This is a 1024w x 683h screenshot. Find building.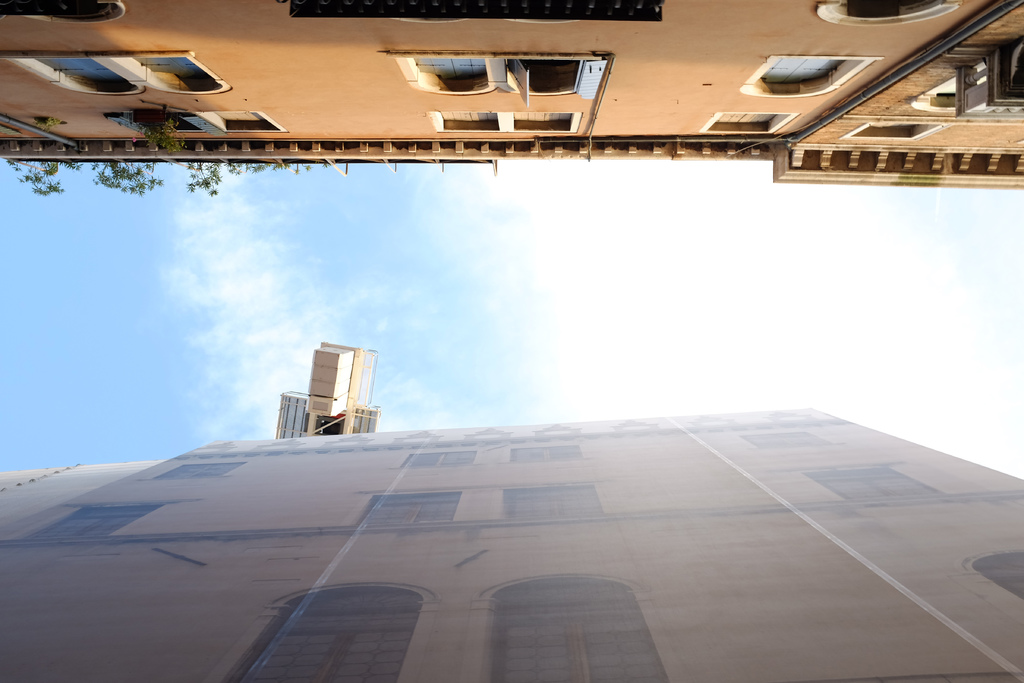
Bounding box: rect(2, 0, 1023, 193).
